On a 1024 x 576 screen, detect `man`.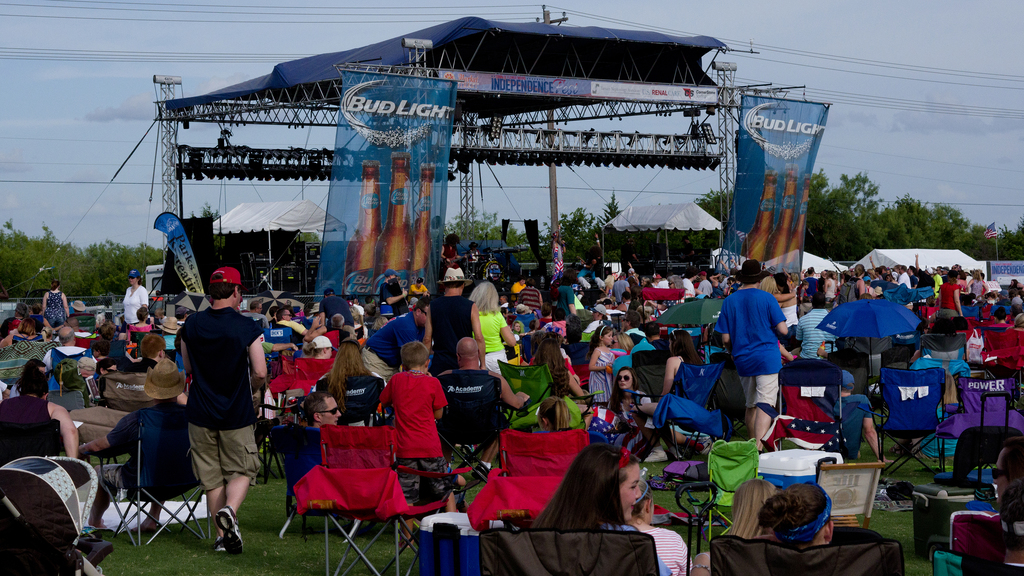
left=550, top=228, right=565, bottom=272.
